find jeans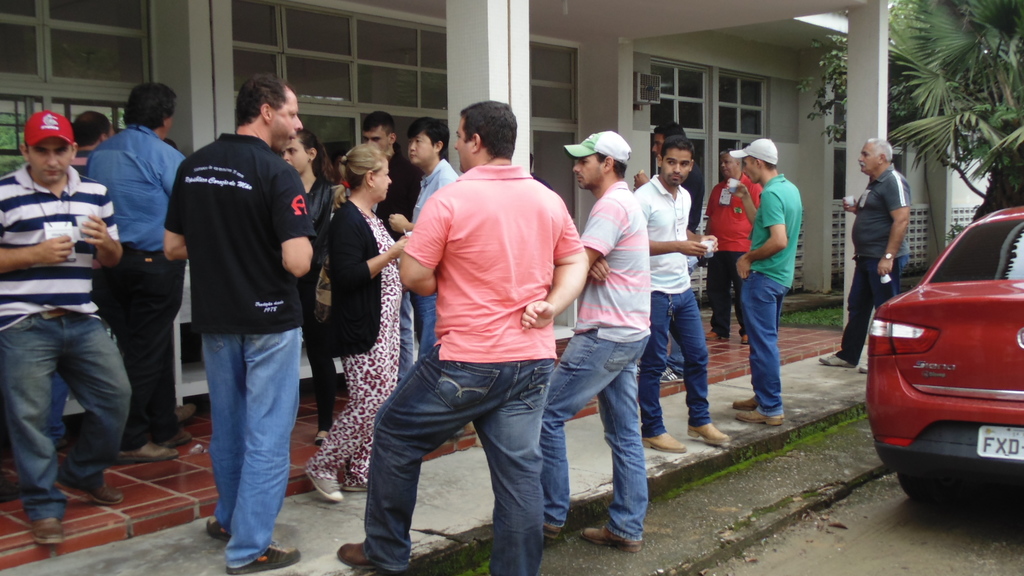
bbox=[1, 310, 130, 520]
